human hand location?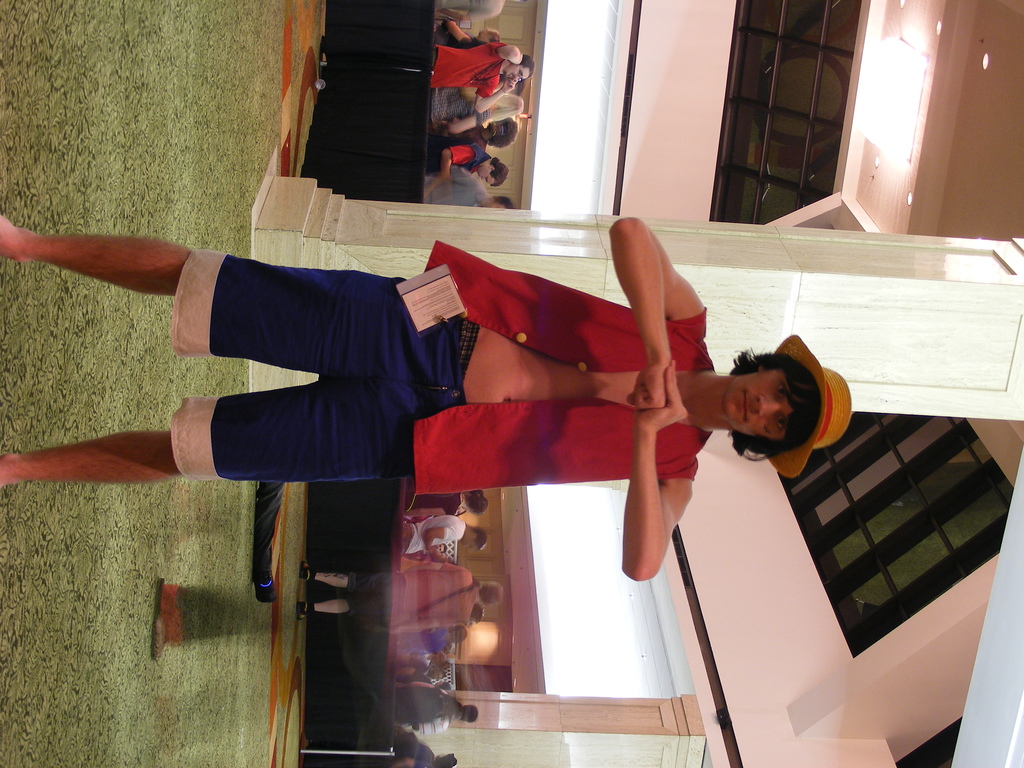
left=388, top=621, right=406, bottom=637
